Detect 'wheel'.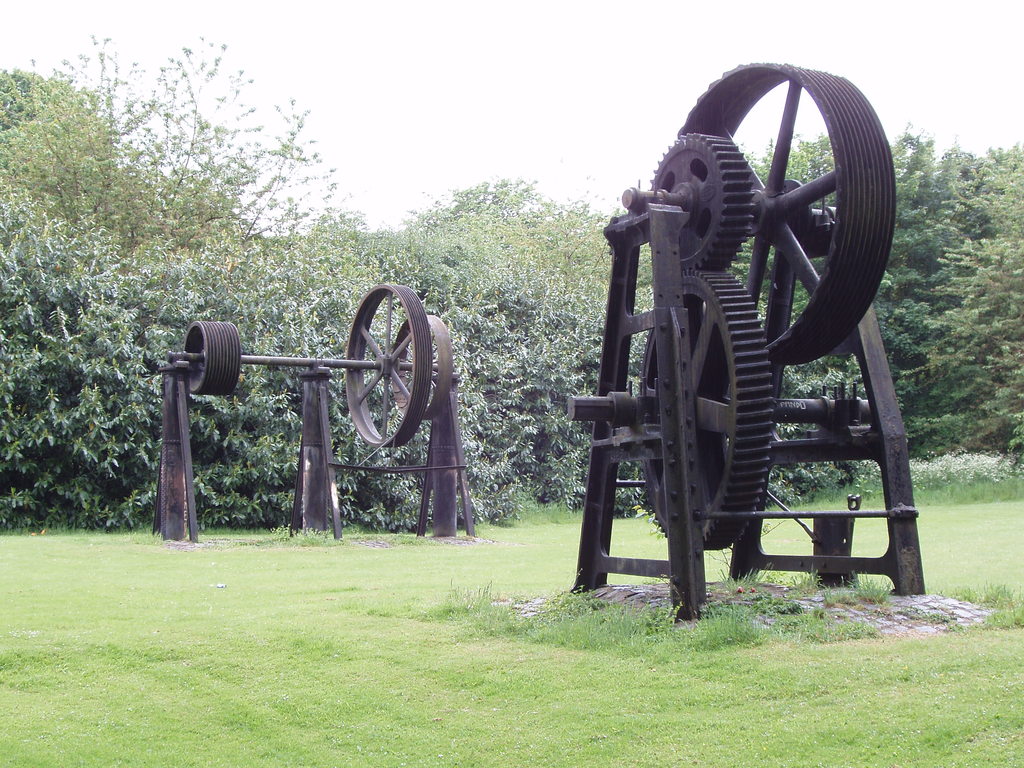
Detected at l=341, t=283, r=436, b=450.
